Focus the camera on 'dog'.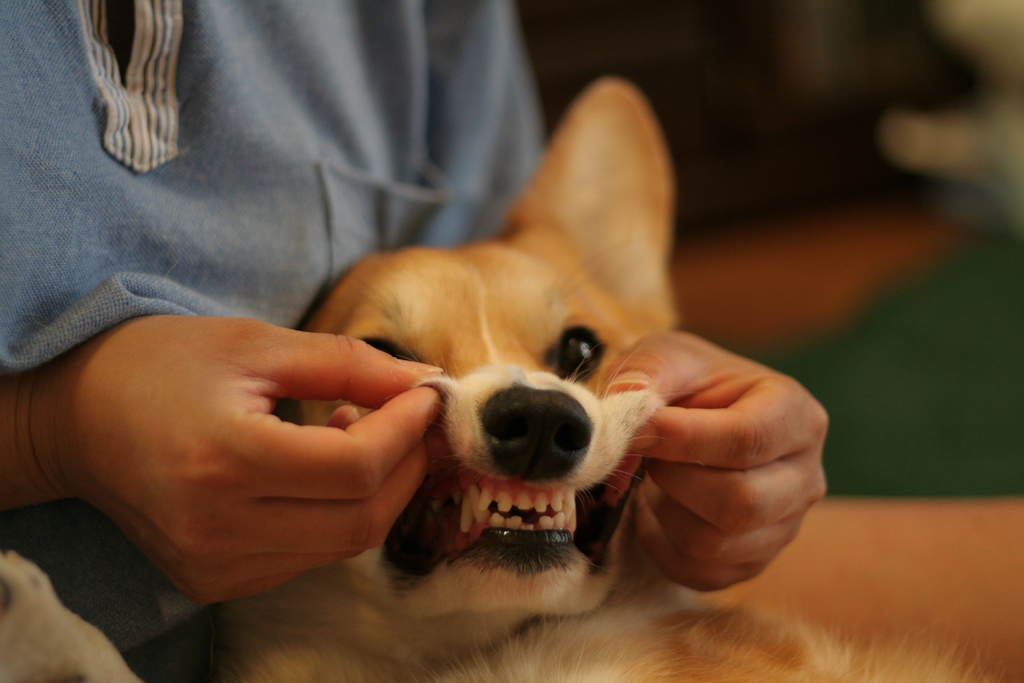
Focus region: [0,78,993,682].
